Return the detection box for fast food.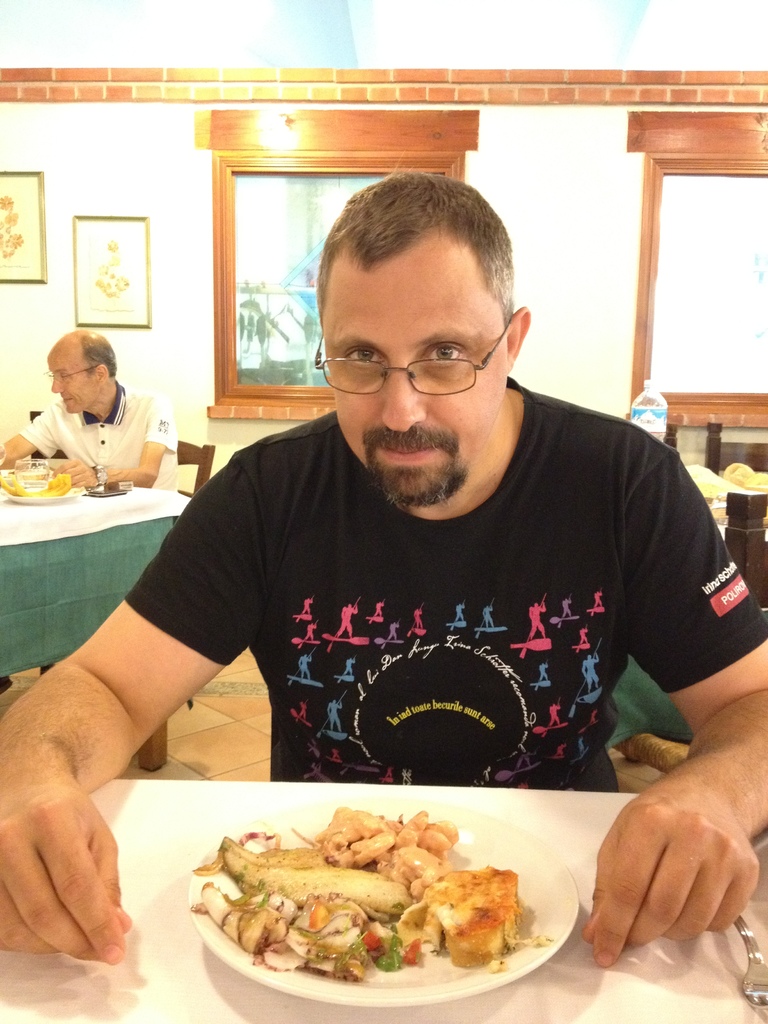
detection(45, 468, 73, 493).
